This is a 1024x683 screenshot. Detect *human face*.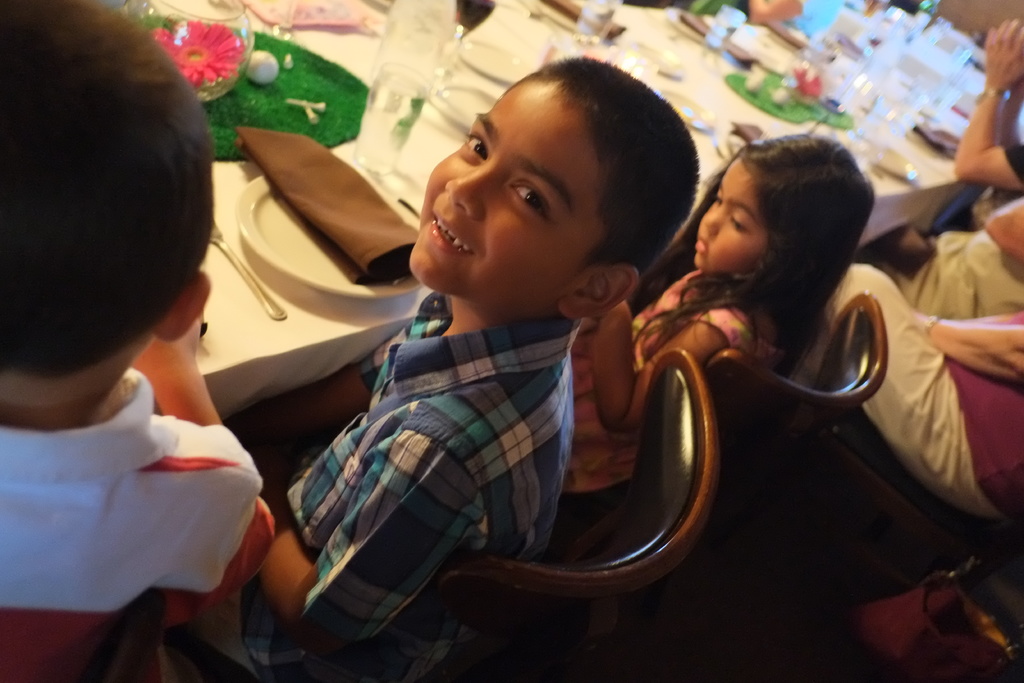
l=693, t=160, r=767, b=272.
